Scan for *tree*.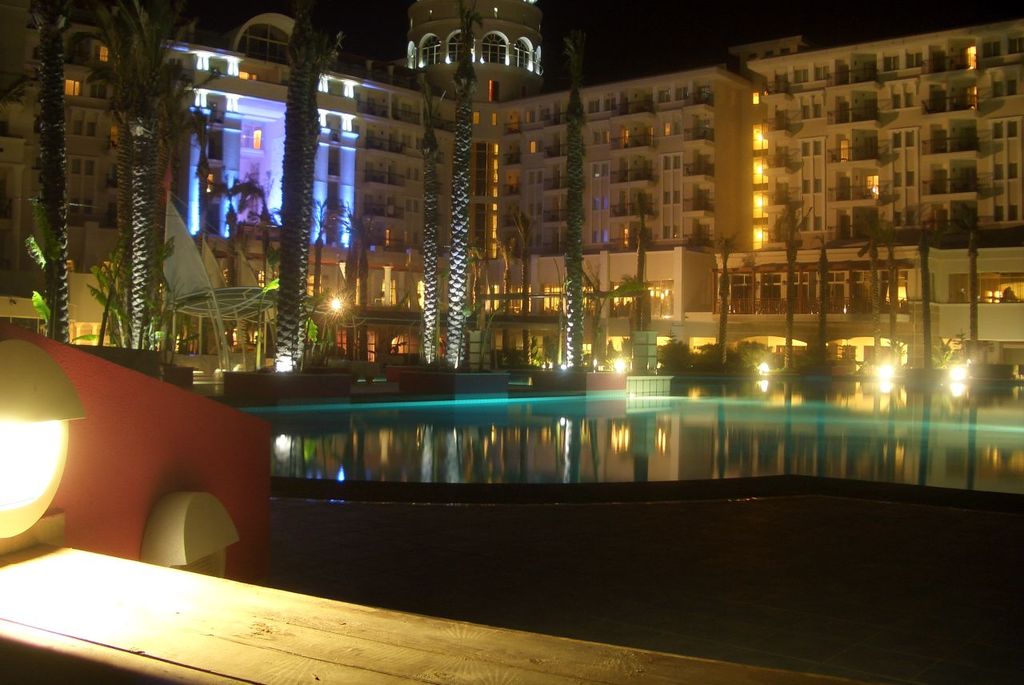
Scan result: crop(566, 78, 588, 366).
